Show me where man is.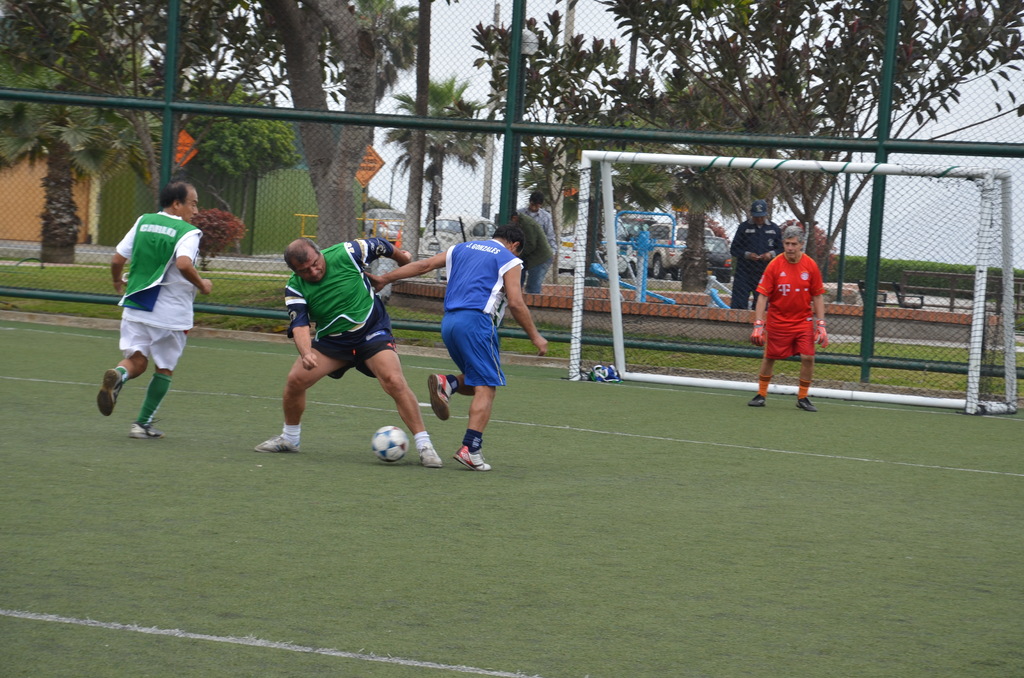
man is at (x1=745, y1=223, x2=824, y2=417).
